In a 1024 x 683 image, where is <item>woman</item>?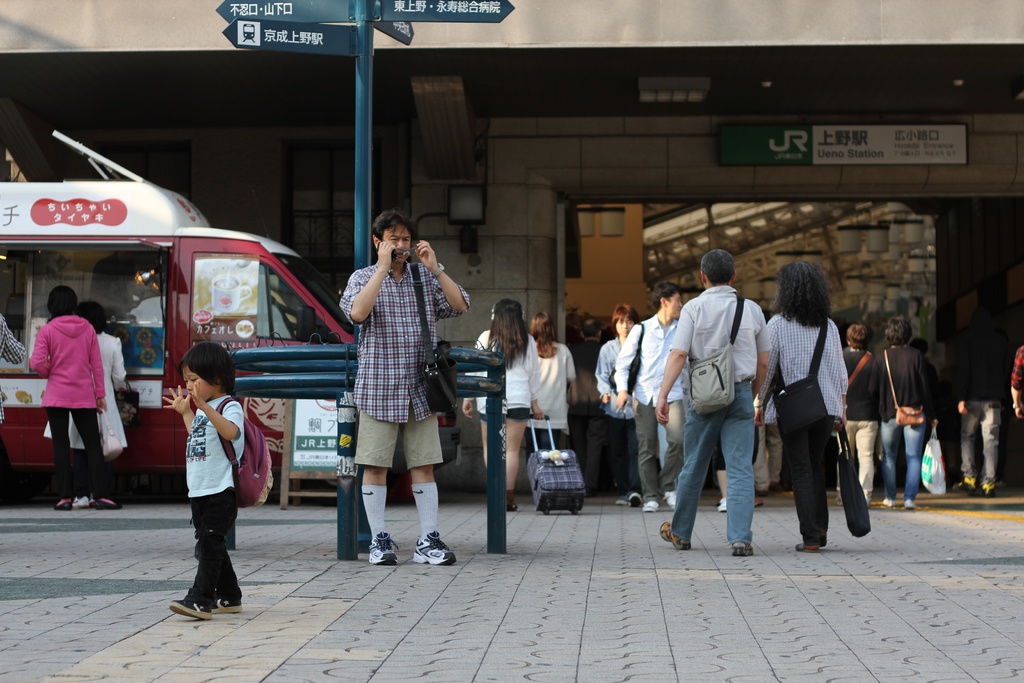
593:300:649:506.
